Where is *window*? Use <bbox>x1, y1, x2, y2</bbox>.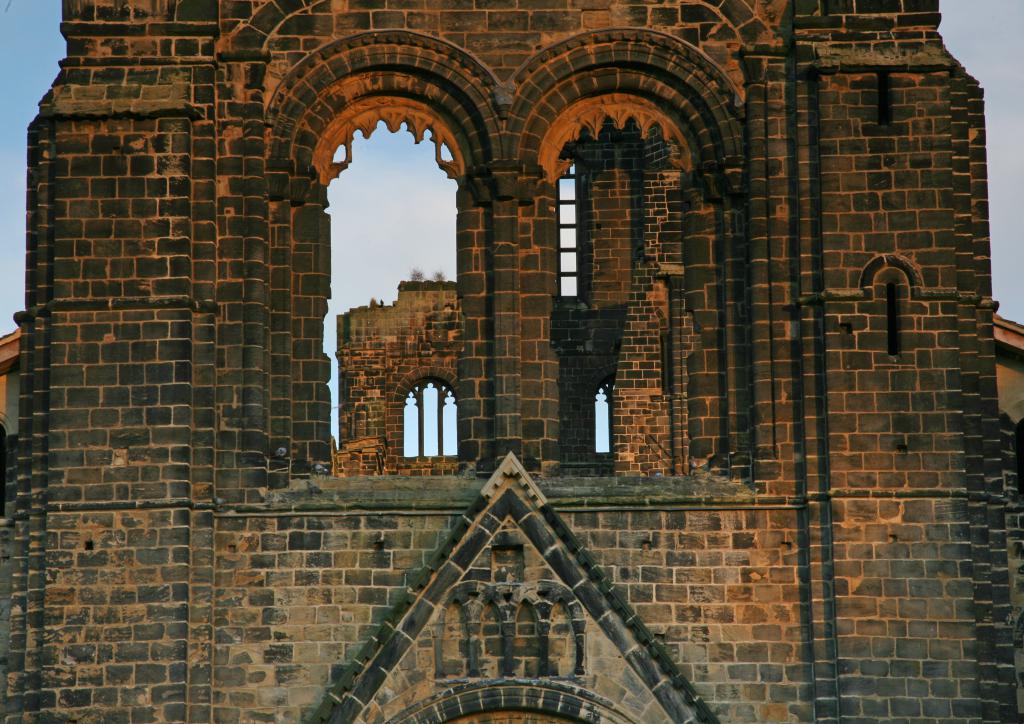
<bbox>406, 380, 457, 455</bbox>.
